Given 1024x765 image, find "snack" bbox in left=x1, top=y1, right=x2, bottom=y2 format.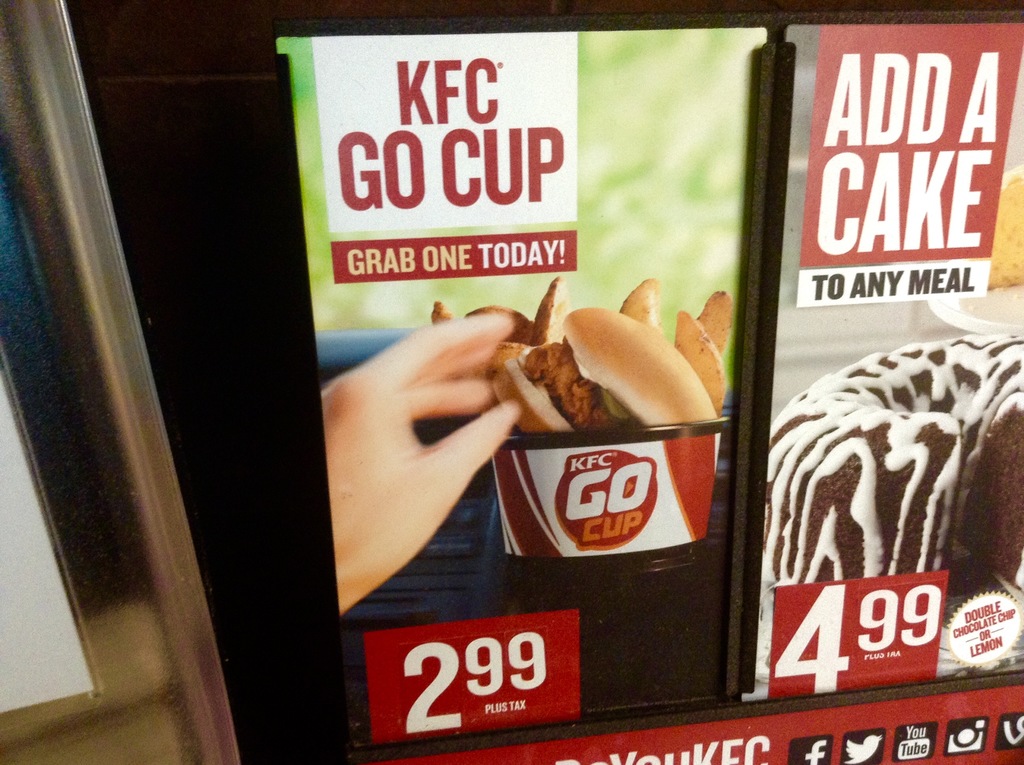
left=527, top=272, right=572, bottom=348.
